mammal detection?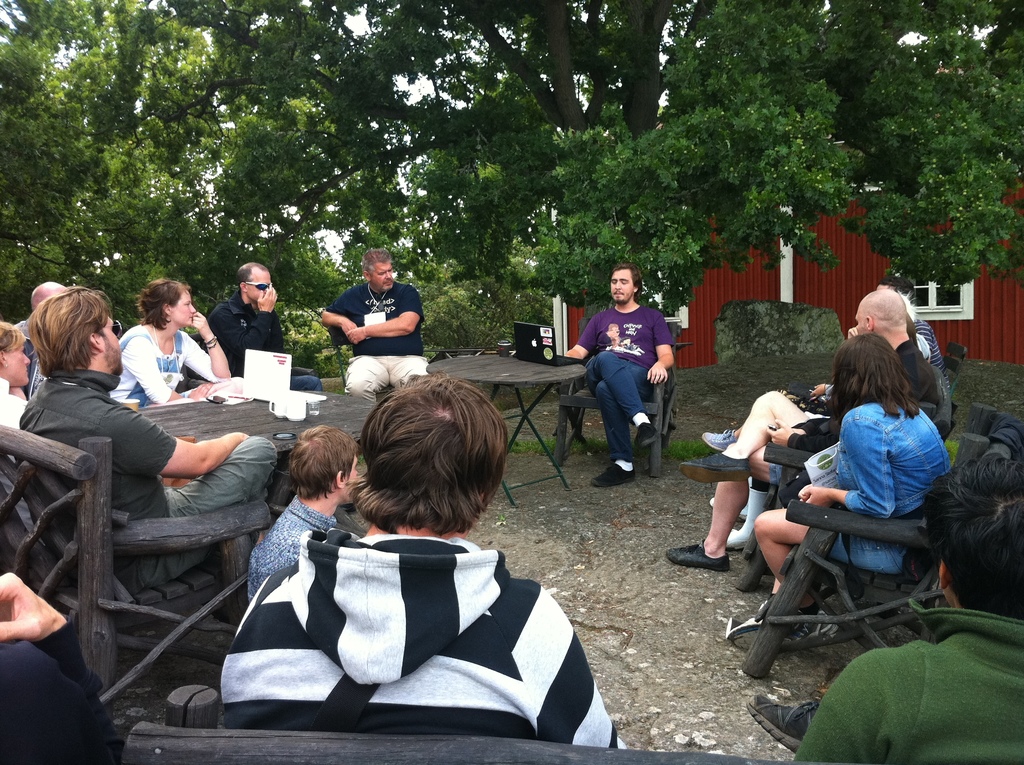
<region>219, 366, 632, 749</region>
